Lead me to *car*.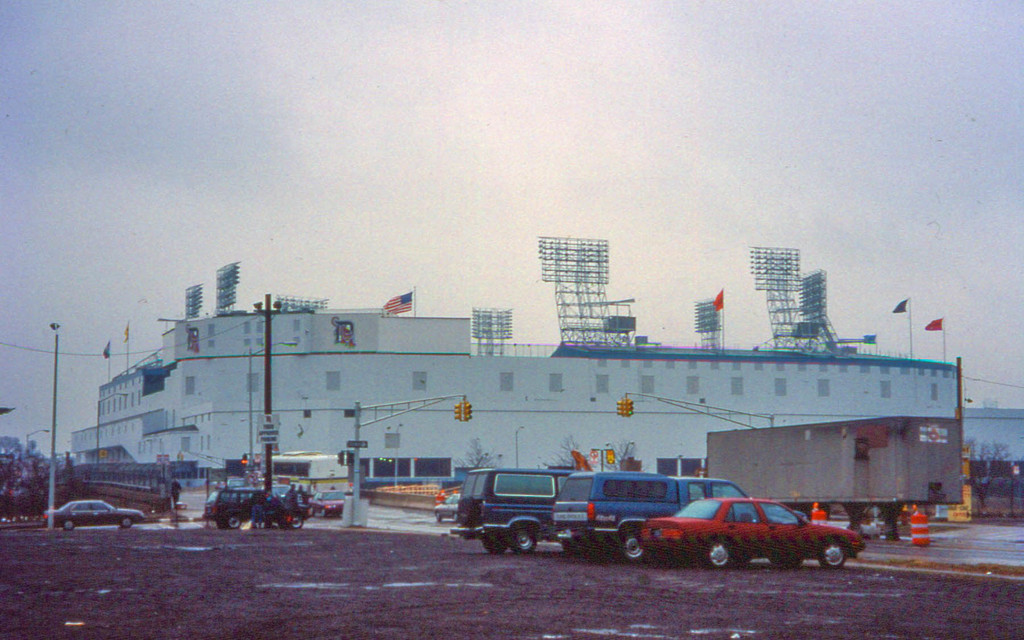
Lead to [x1=200, y1=486, x2=316, y2=533].
